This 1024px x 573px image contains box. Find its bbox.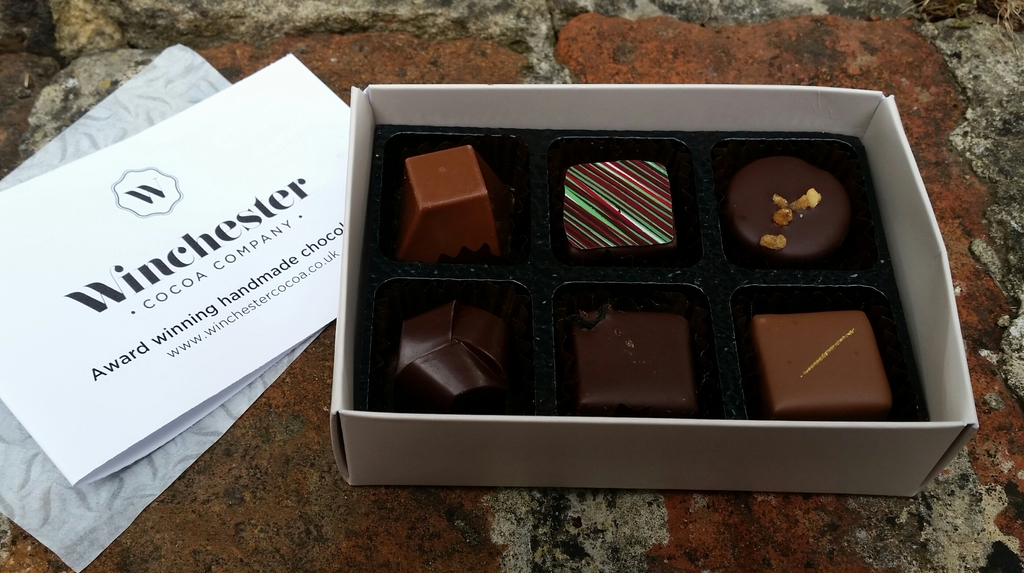
<region>337, 101, 950, 482</region>.
